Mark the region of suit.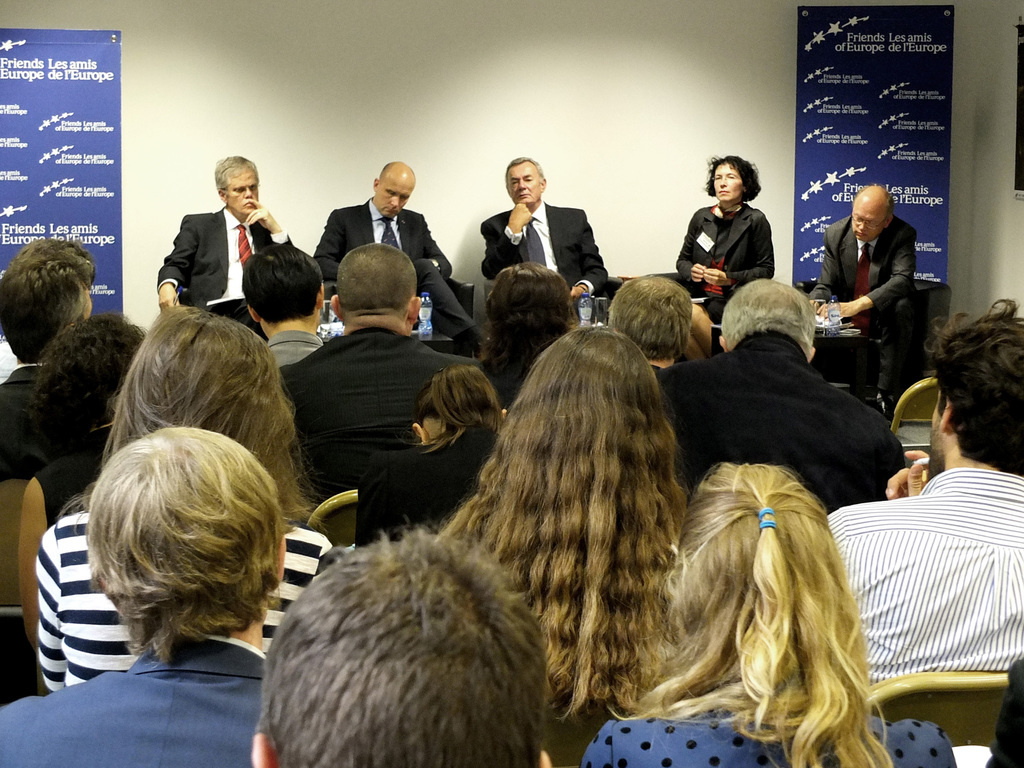
Region: box(0, 634, 269, 767).
